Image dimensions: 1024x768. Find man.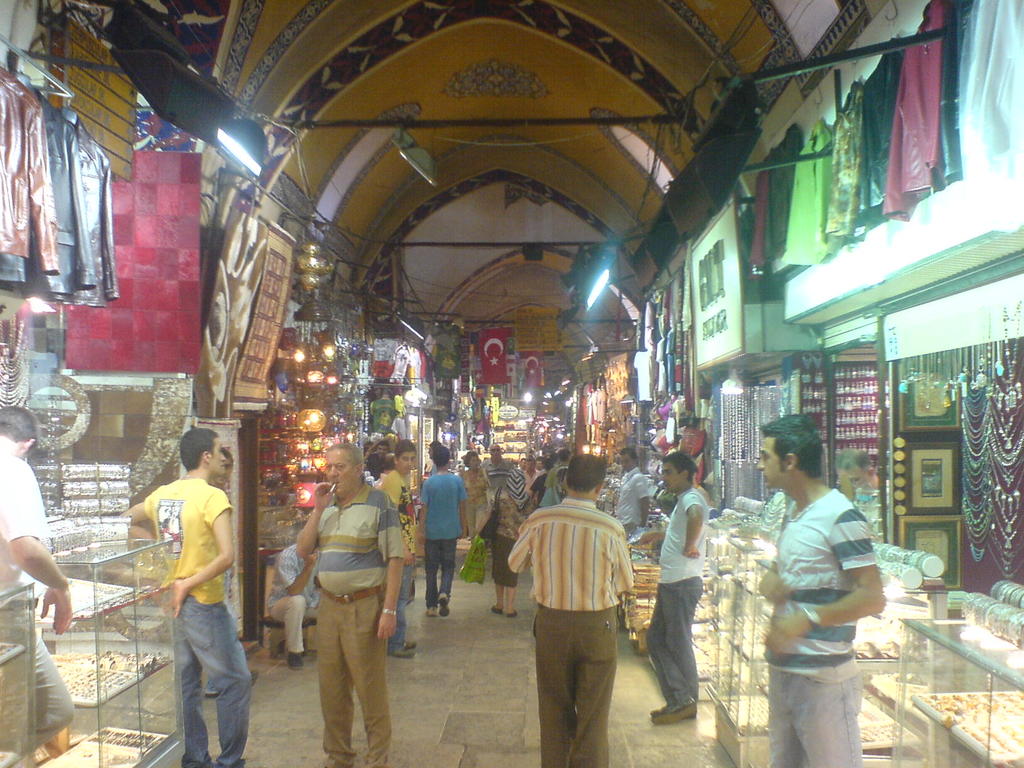
region(502, 456, 633, 767).
